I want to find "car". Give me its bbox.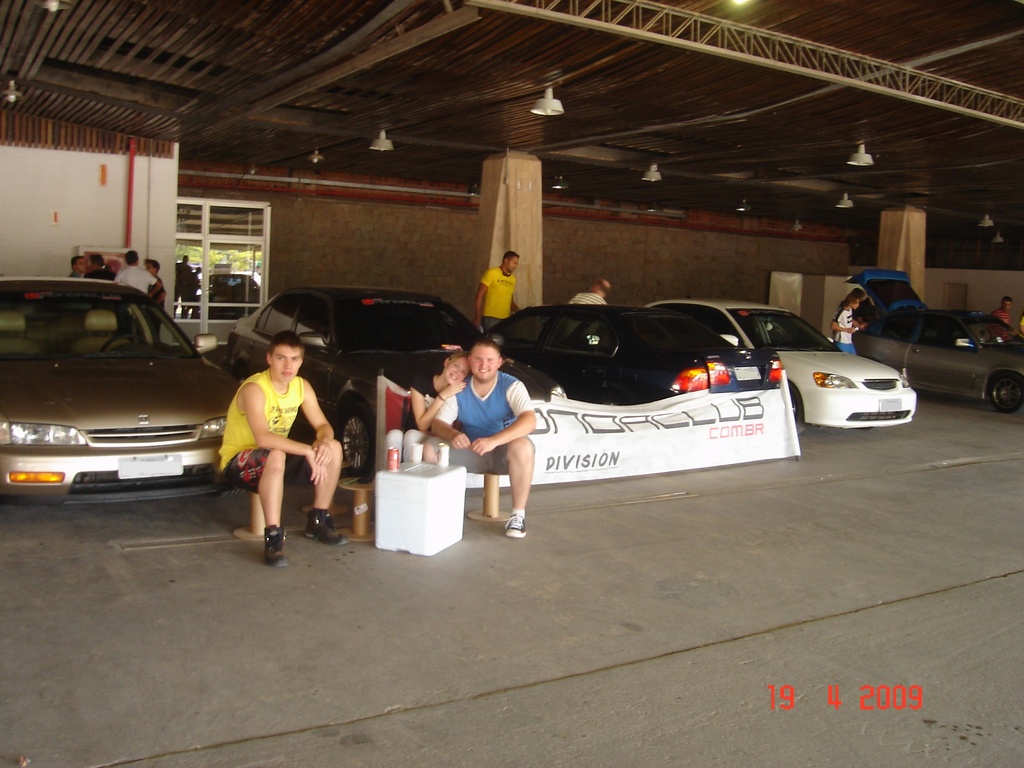
detection(654, 294, 918, 430).
